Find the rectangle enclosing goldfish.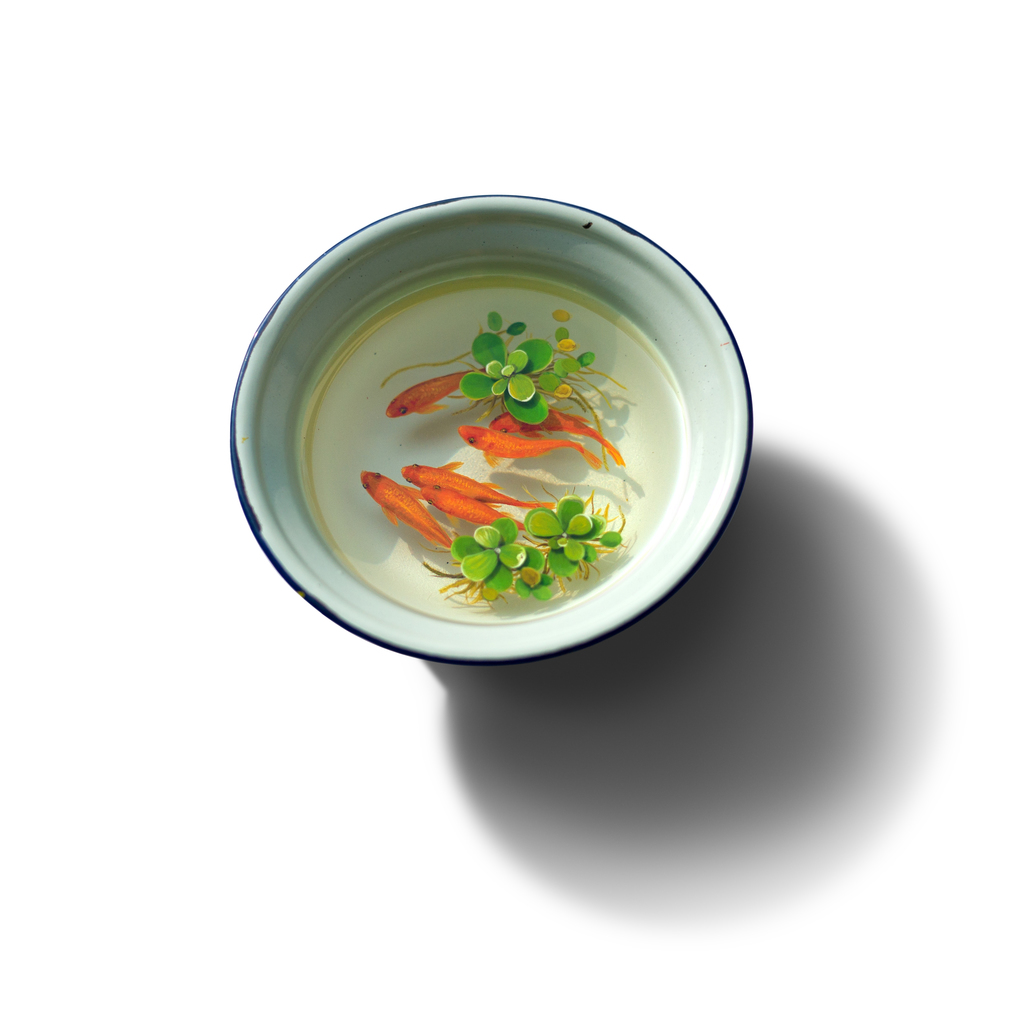
l=461, t=428, r=597, b=468.
